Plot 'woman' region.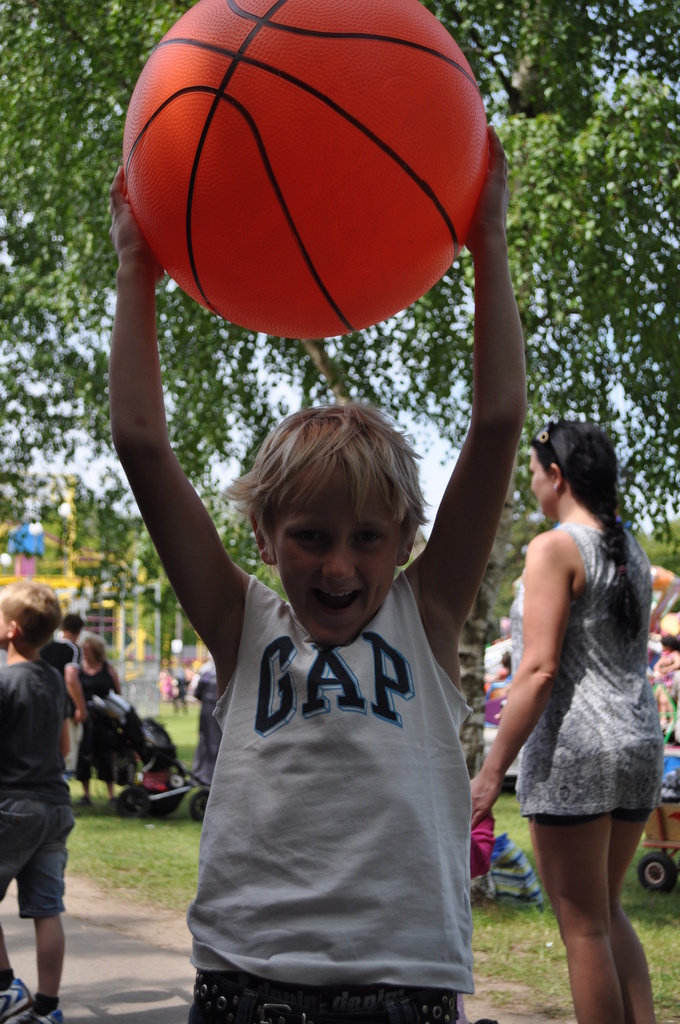
Plotted at <region>70, 630, 119, 805</region>.
